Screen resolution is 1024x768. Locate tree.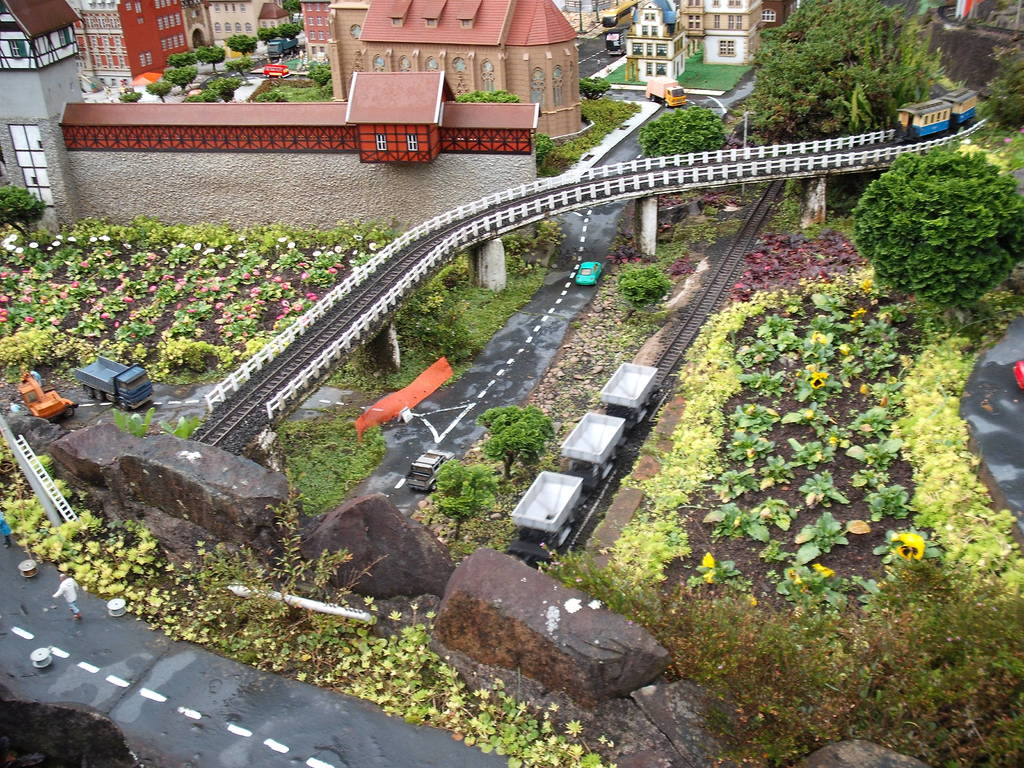
[x1=194, y1=45, x2=227, y2=72].
